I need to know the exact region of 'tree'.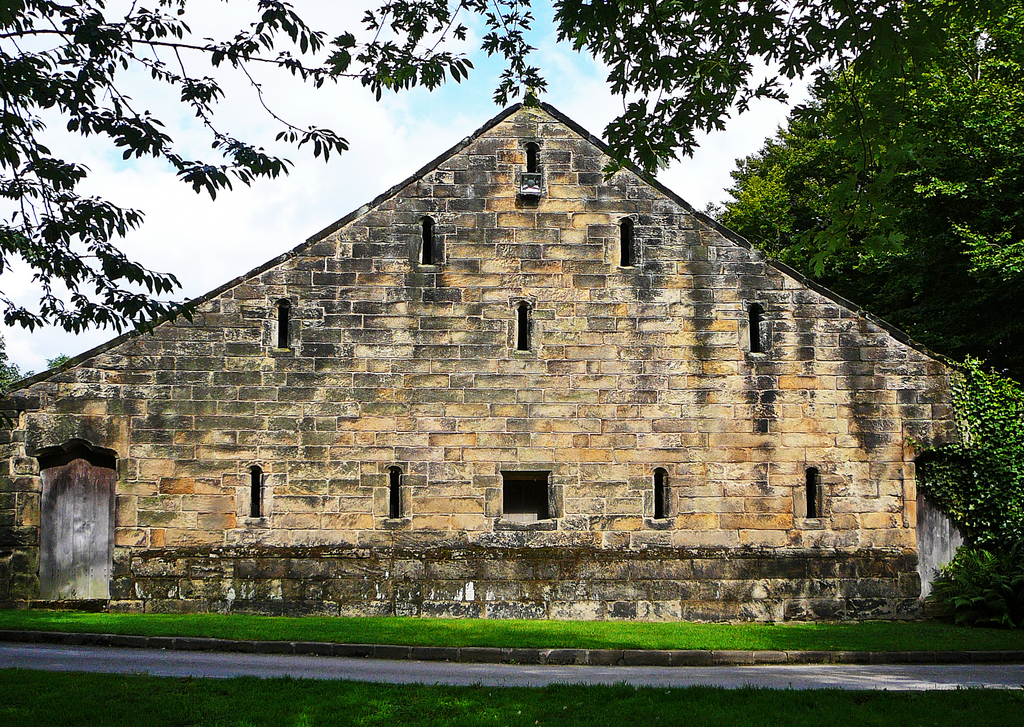
Region: 699,0,1023,284.
